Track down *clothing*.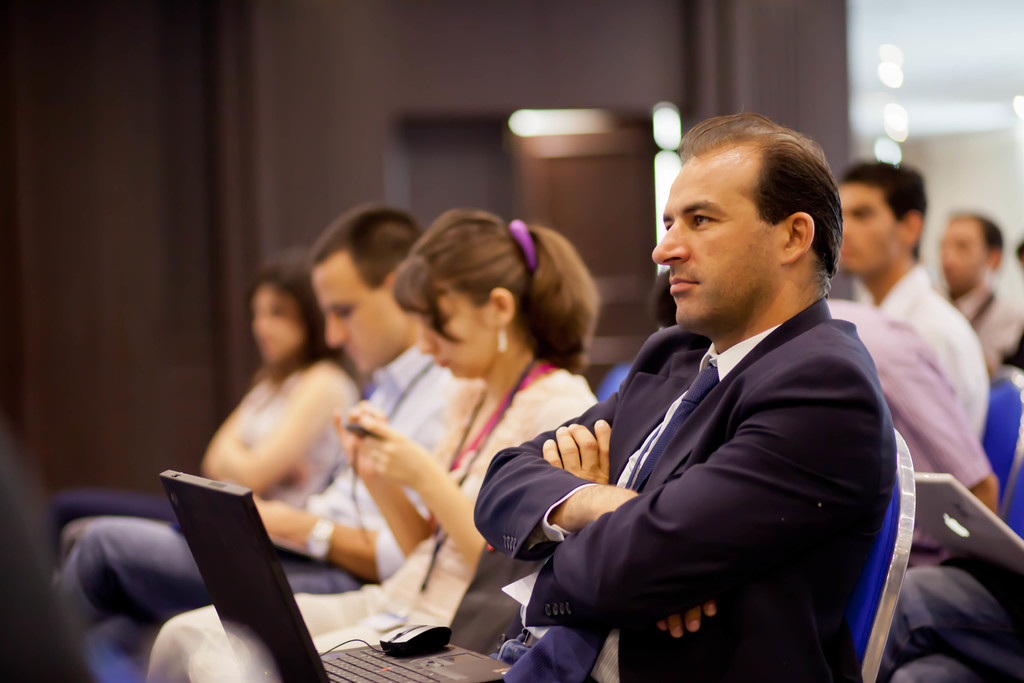
Tracked to (977,375,1023,541).
